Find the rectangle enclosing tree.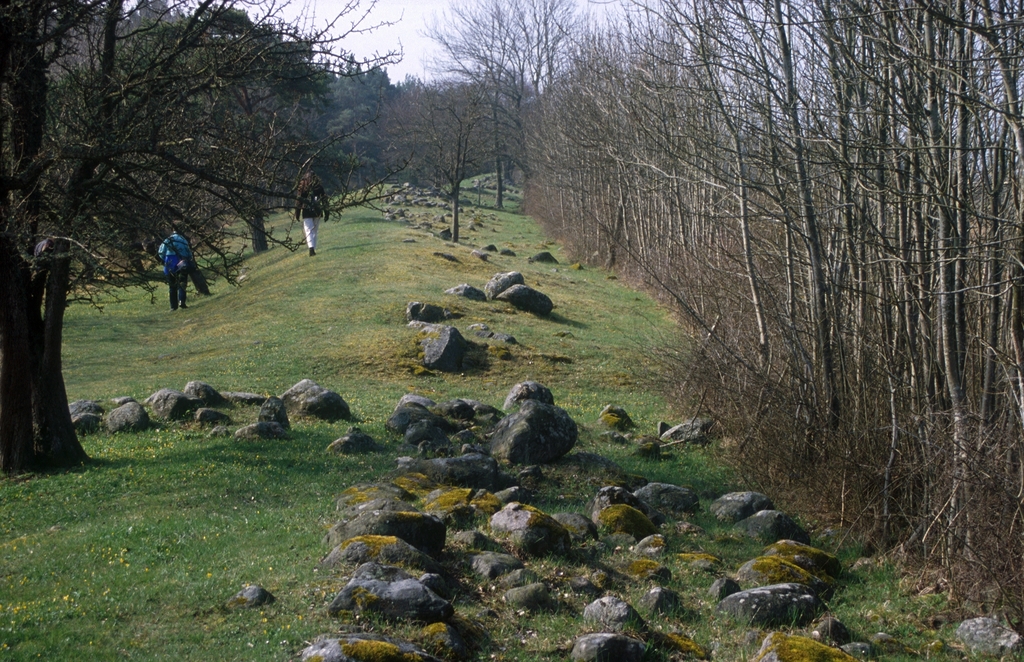
<region>322, 120, 385, 217</region>.
